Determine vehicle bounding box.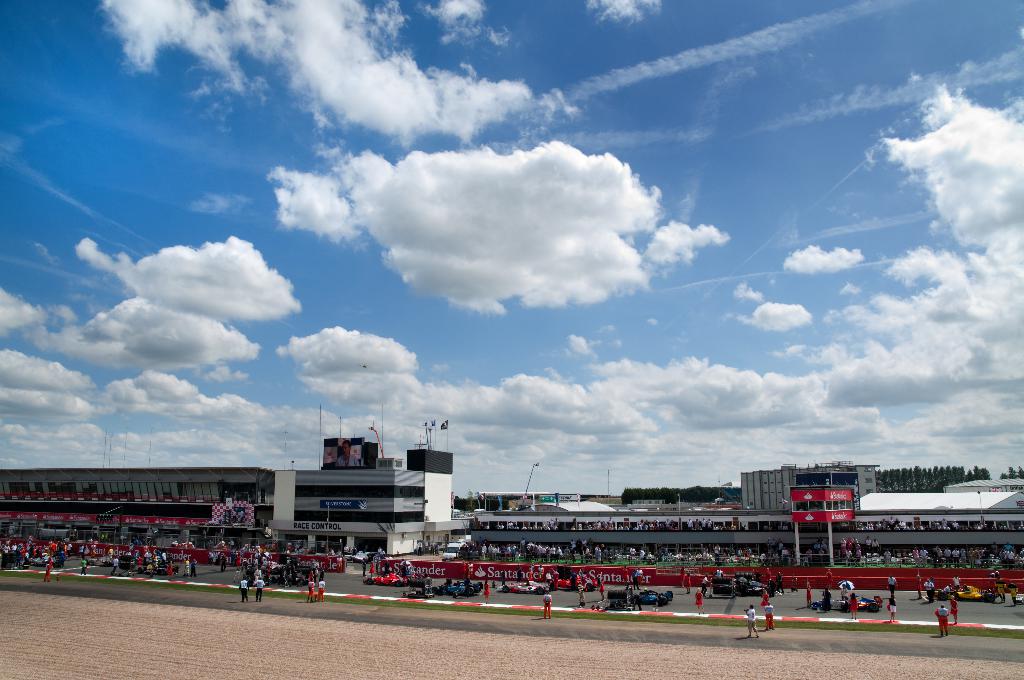
Determined: bbox=[116, 550, 145, 567].
